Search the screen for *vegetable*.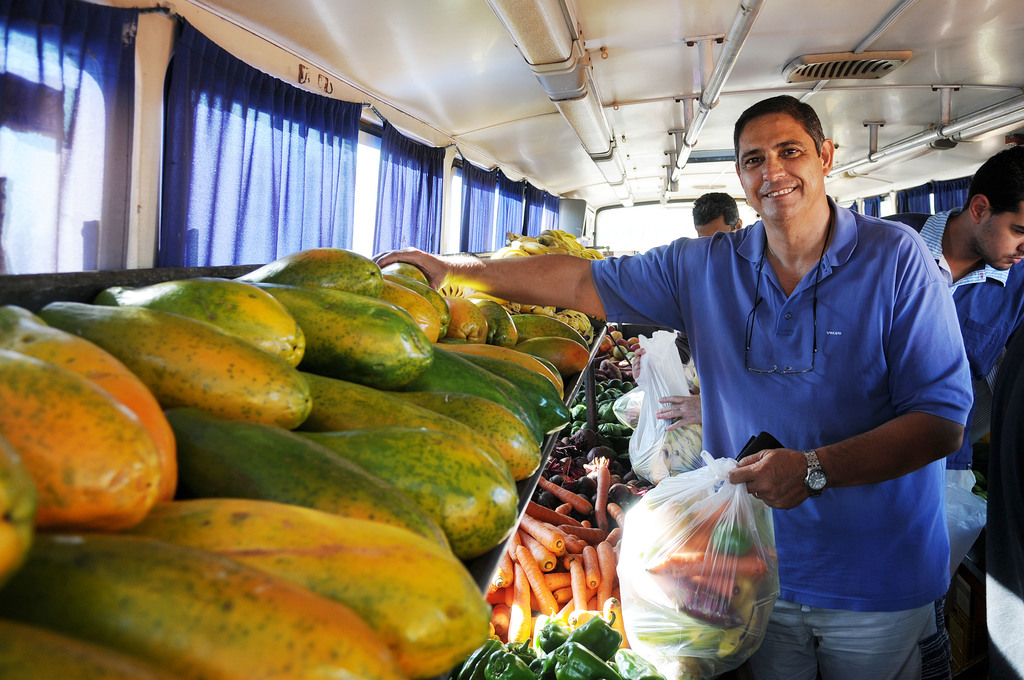
Found at <box>8,359,173,535</box>.
